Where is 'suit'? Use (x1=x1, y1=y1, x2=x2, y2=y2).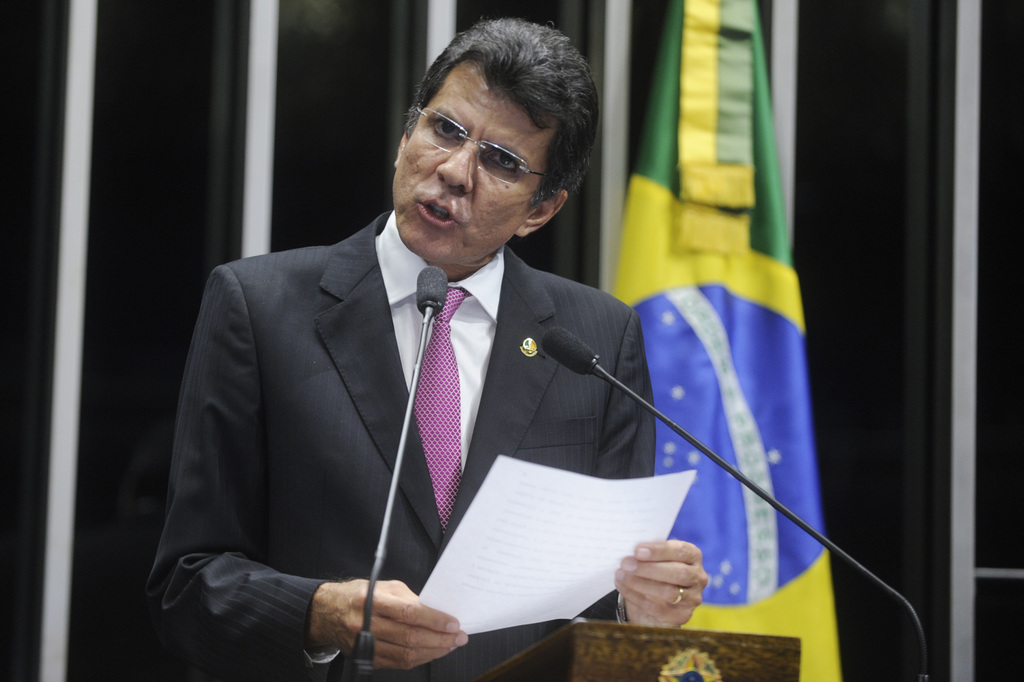
(x1=150, y1=156, x2=683, y2=654).
